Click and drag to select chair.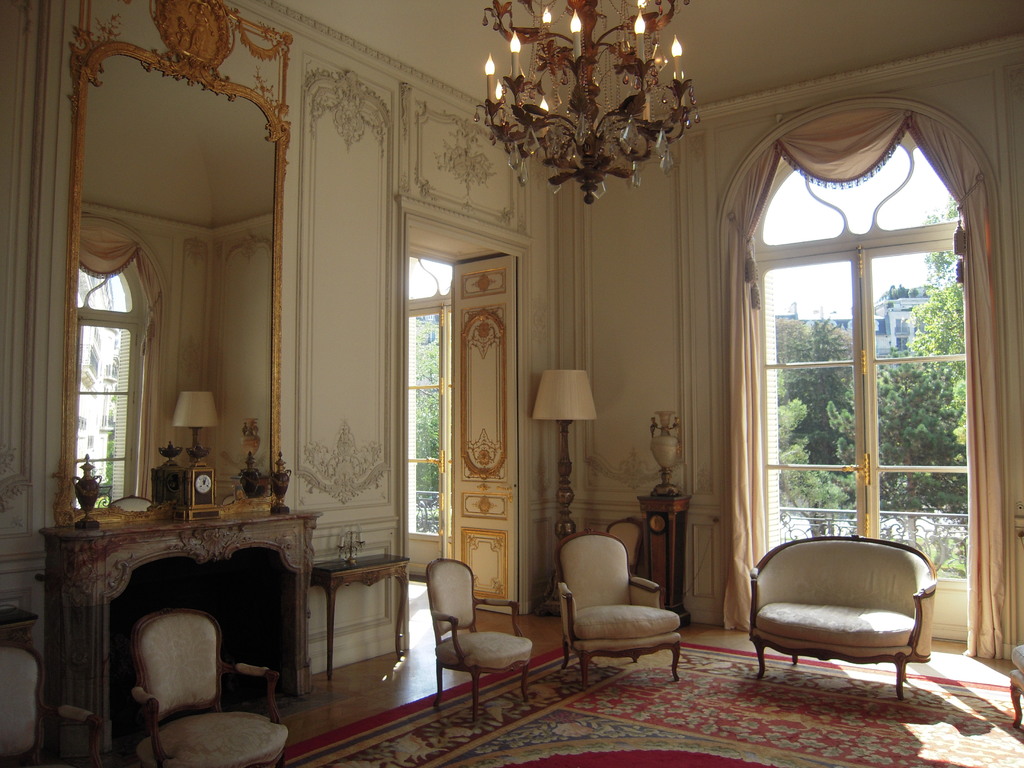
Selection: 747/536/938/700.
